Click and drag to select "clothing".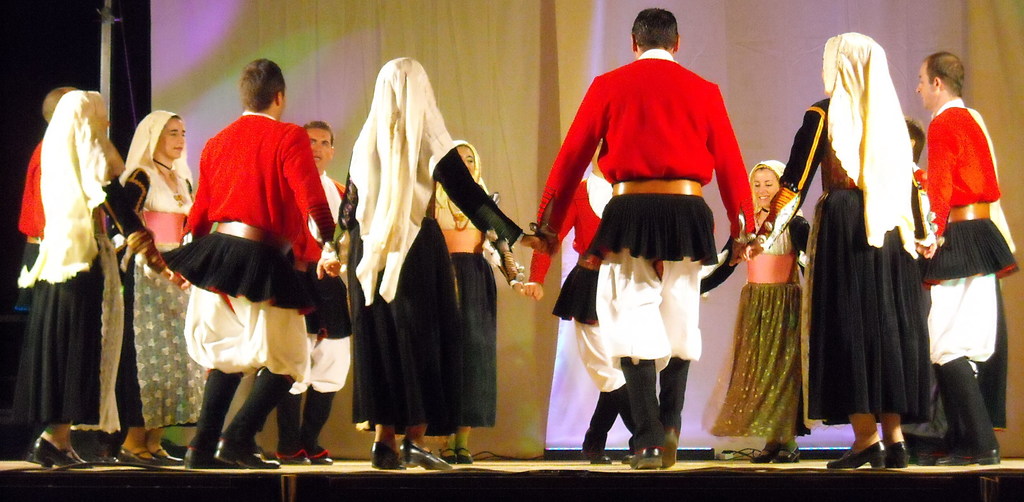
Selection: box=[22, 88, 145, 435].
